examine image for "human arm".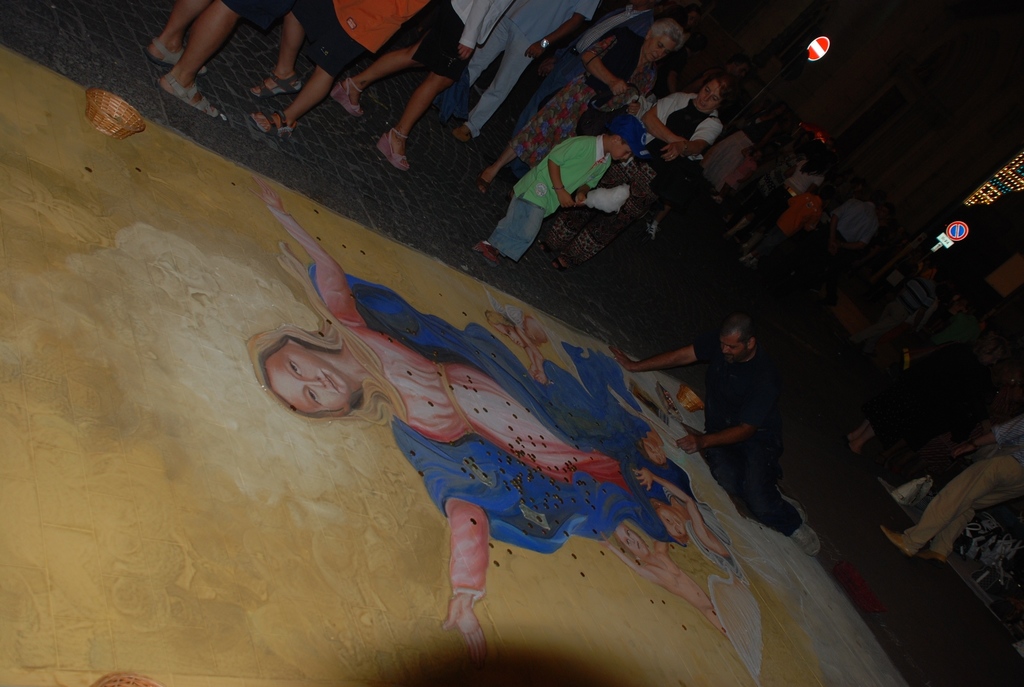
Examination result: bbox(548, 139, 575, 210).
